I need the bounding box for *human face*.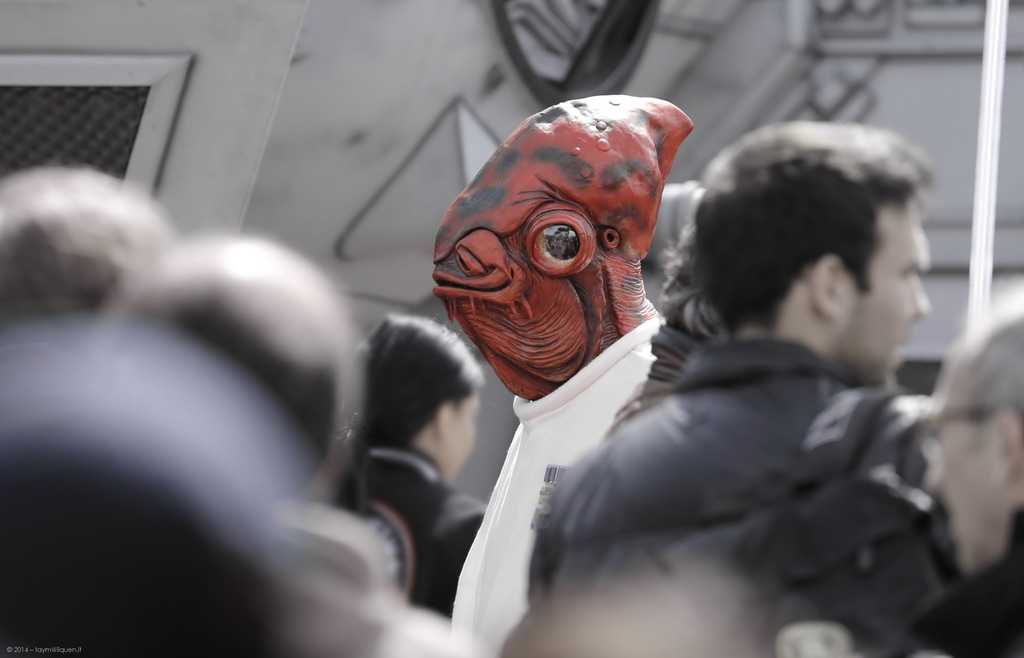
Here it is: crop(835, 197, 937, 385).
